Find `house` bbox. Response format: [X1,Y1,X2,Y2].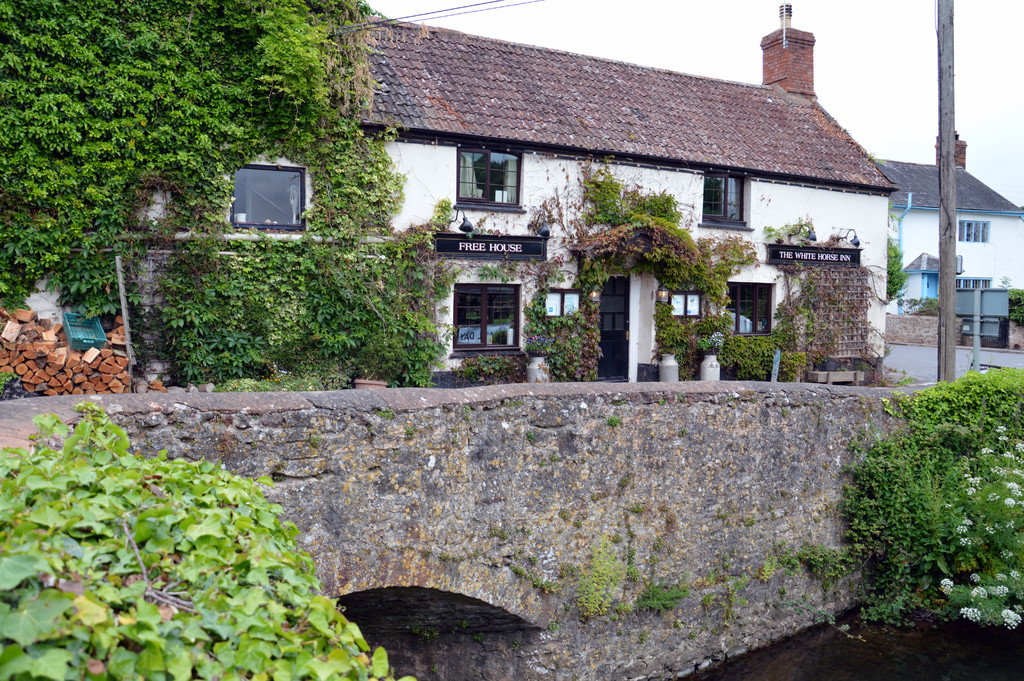
[125,4,900,397].
